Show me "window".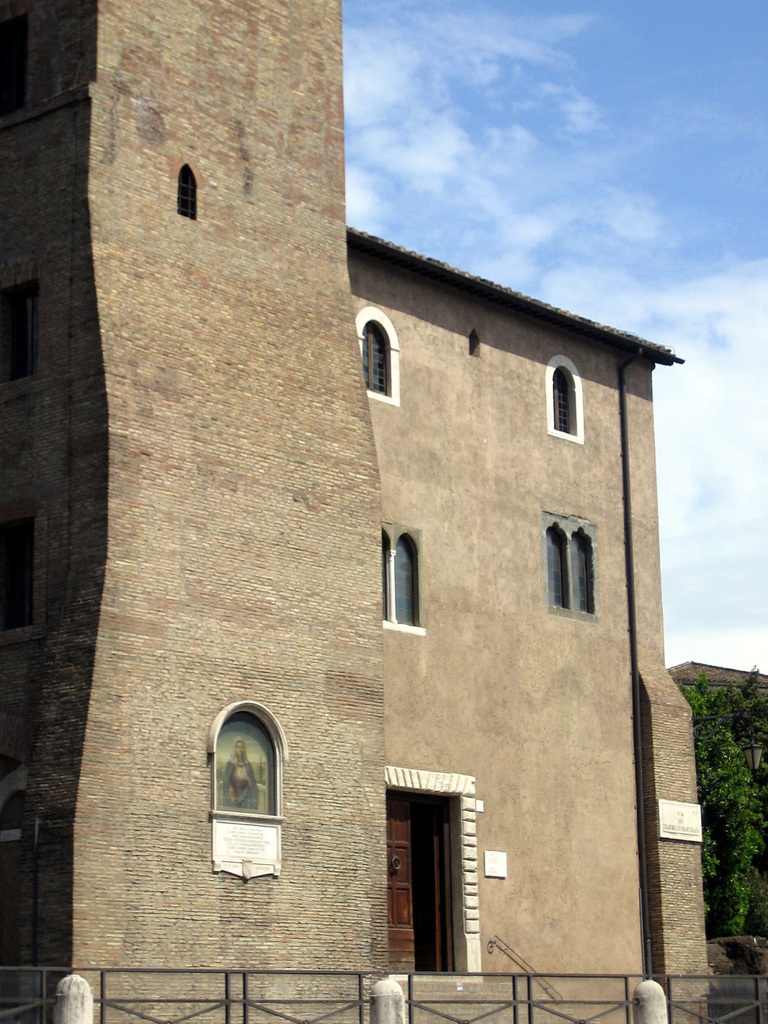
"window" is here: 0, 280, 42, 385.
